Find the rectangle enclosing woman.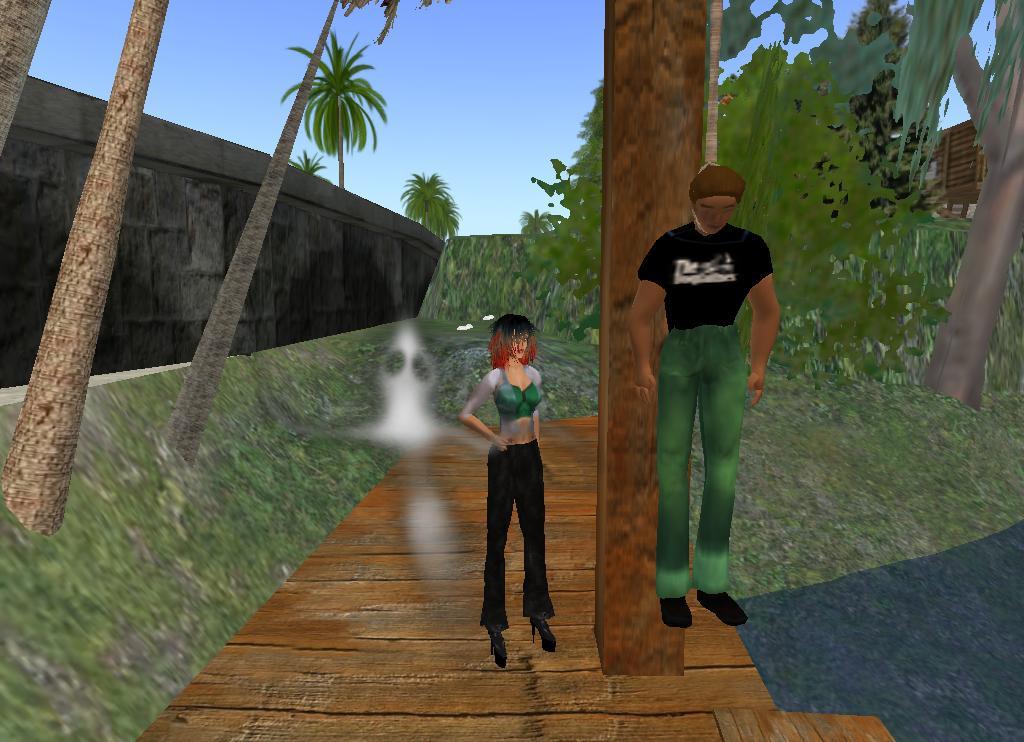
crop(462, 302, 557, 657).
